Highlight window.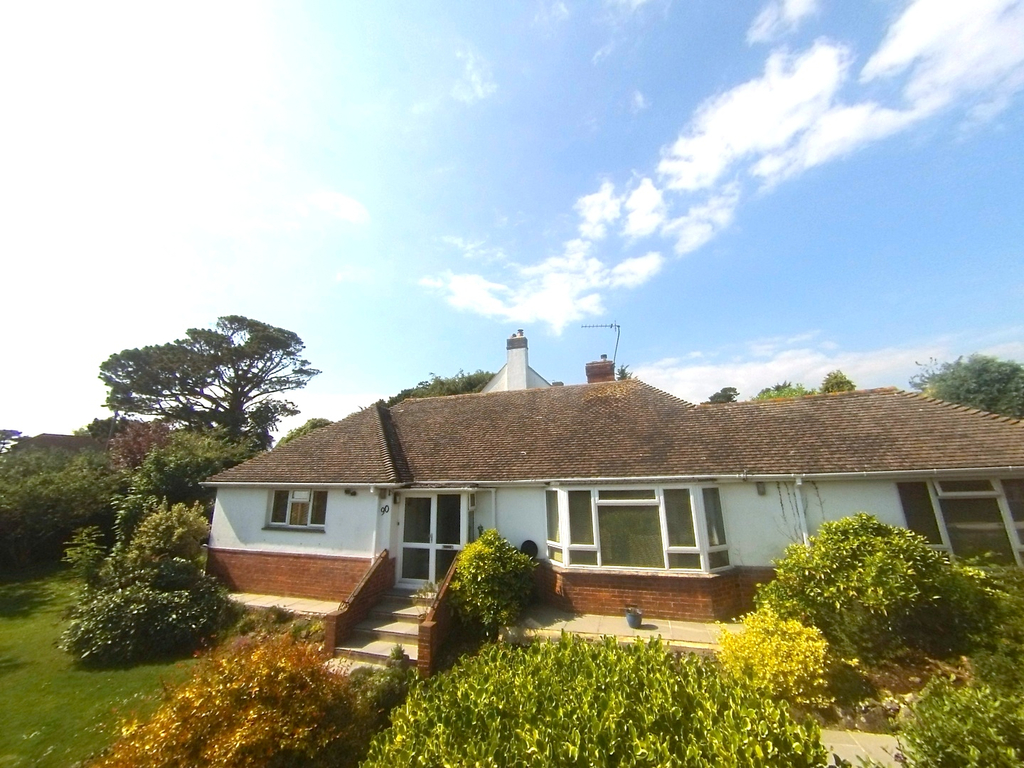
Highlighted region: [x1=900, y1=476, x2=1023, y2=572].
